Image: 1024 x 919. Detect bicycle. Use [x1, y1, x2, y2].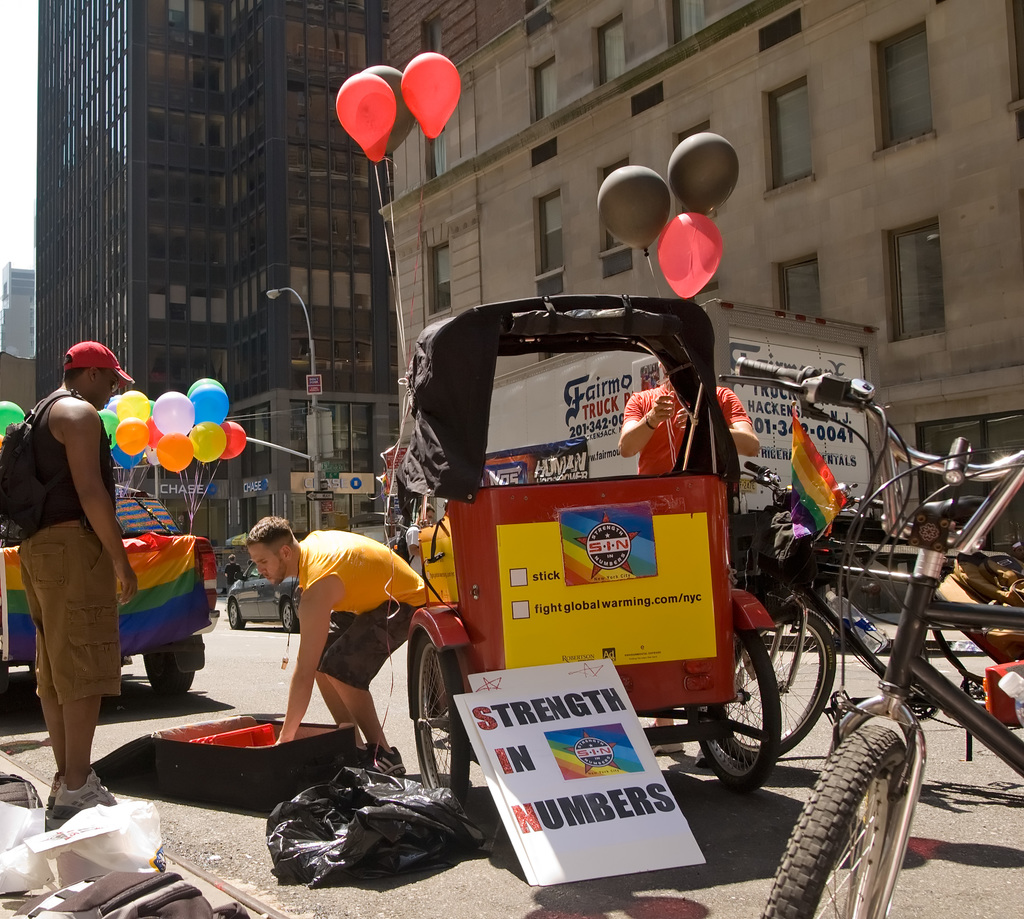
[703, 456, 1023, 766].
